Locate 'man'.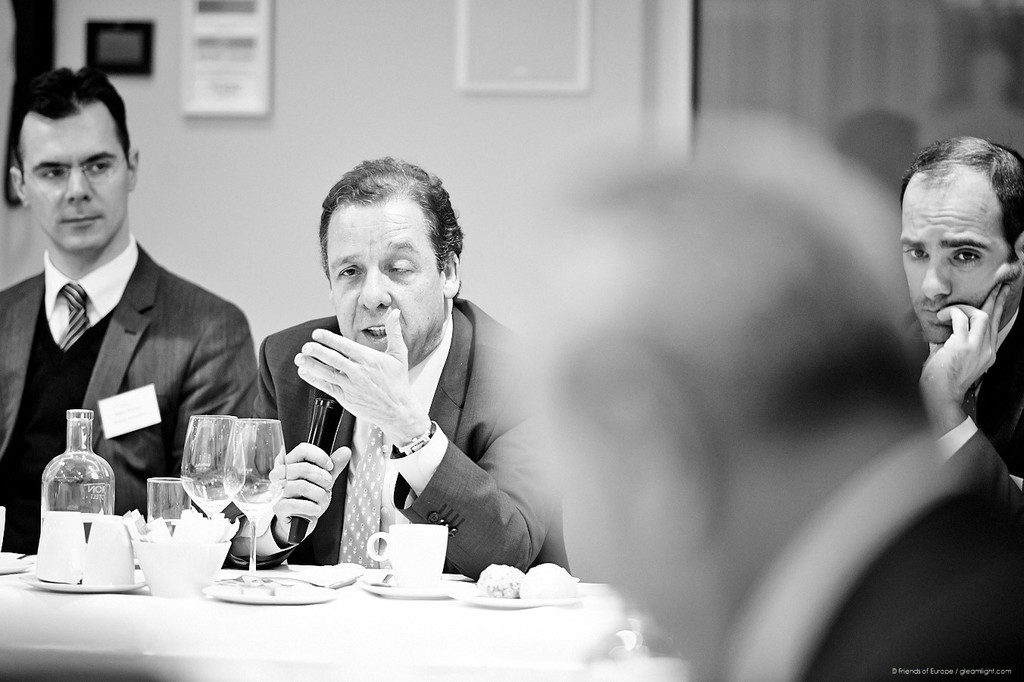
Bounding box: 221/156/577/578.
